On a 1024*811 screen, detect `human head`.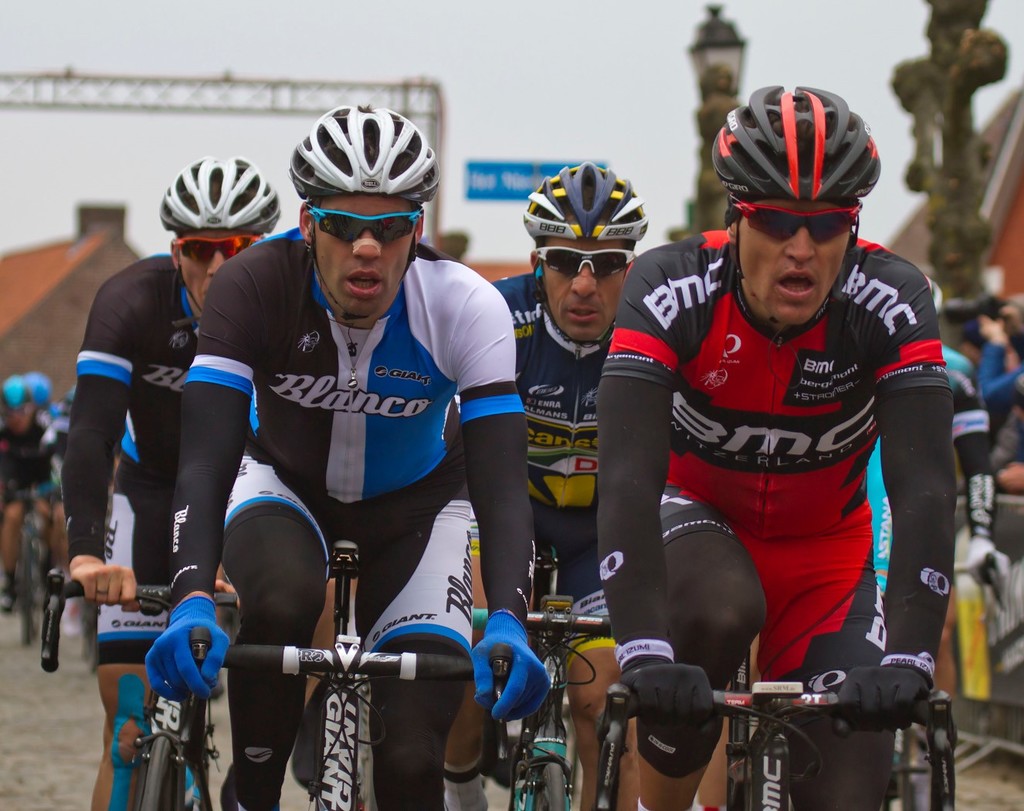
527/166/635/342.
